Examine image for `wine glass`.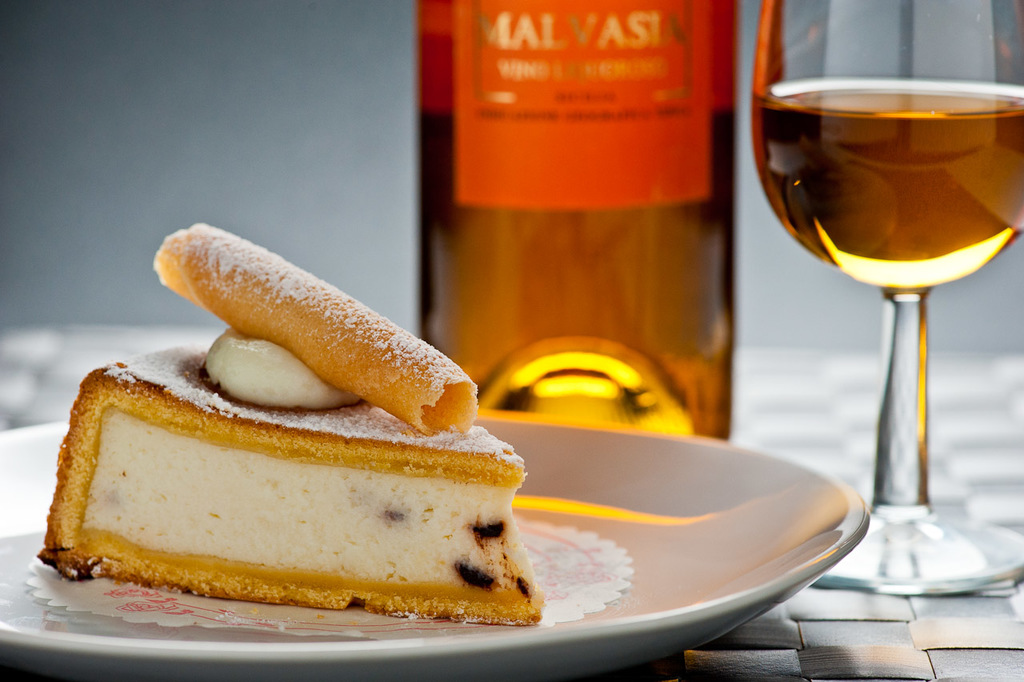
Examination result: 749,0,1023,597.
